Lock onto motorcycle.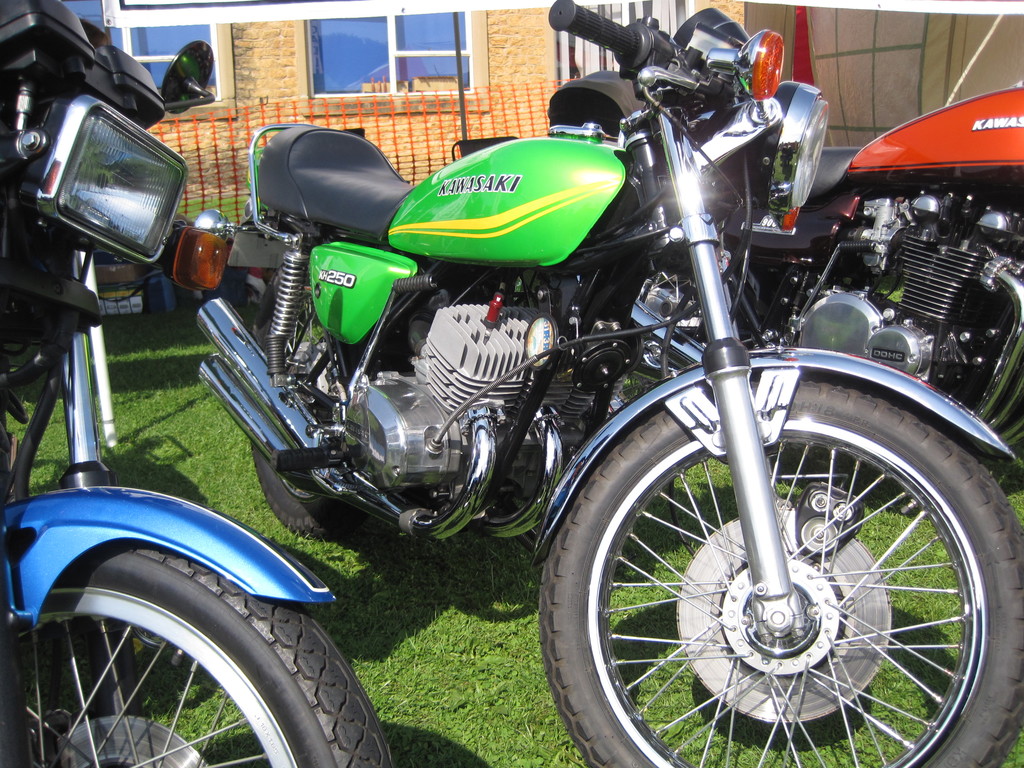
Locked: bbox=[454, 84, 1023, 520].
